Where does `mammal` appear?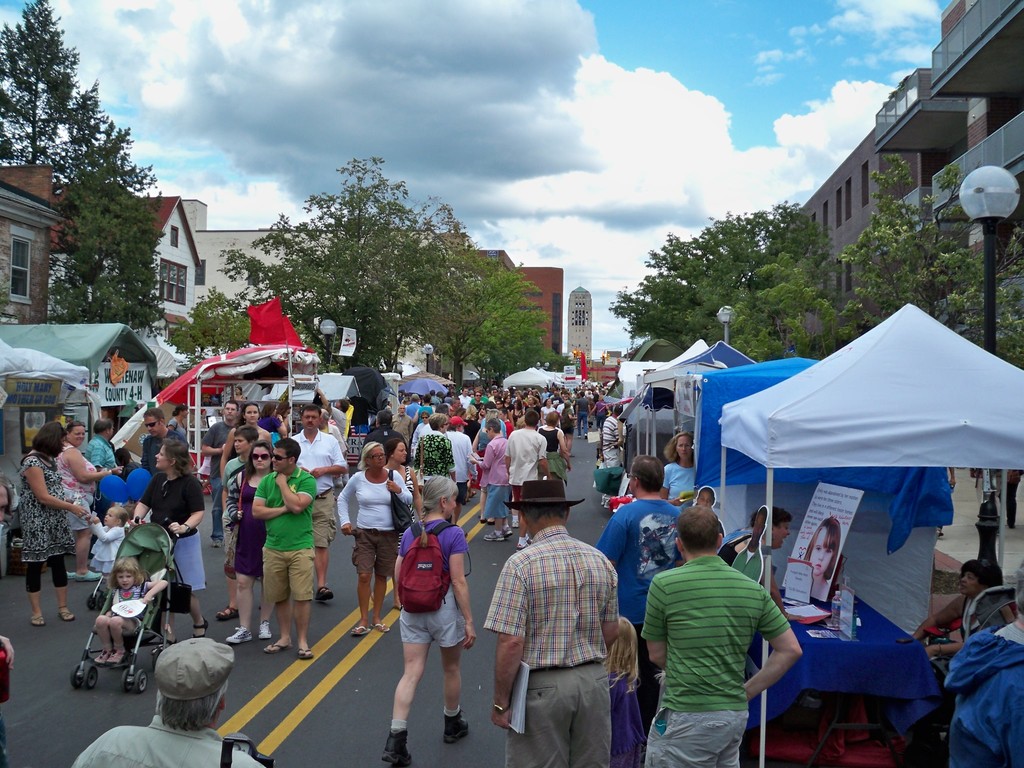
Appears at <bbox>0, 630, 20, 707</bbox>.
